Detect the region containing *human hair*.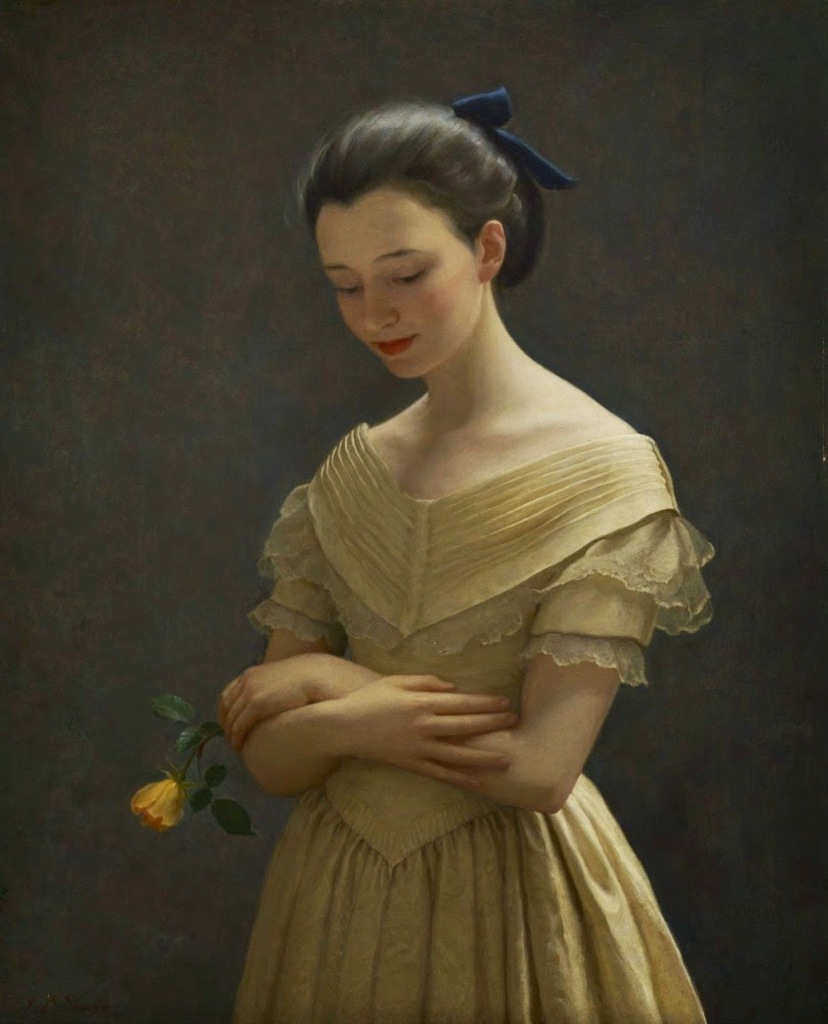
(left=313, top=97, right=564, bottom=285).
